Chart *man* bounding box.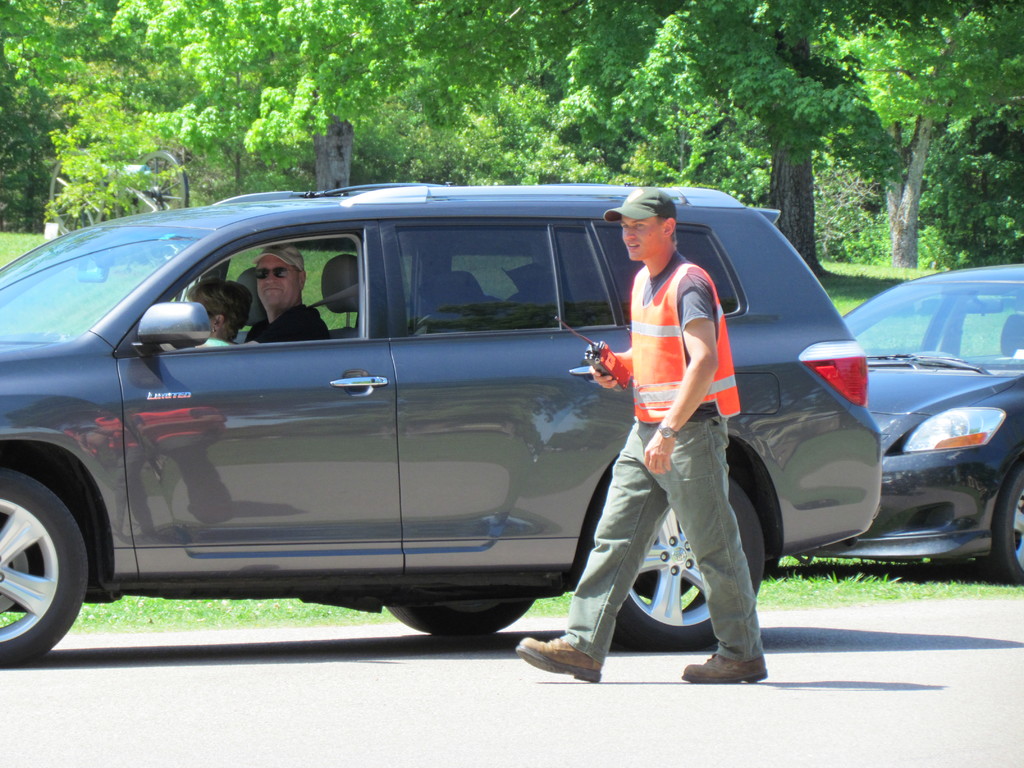
Charted: BBox(592, 179, 811, 678).
